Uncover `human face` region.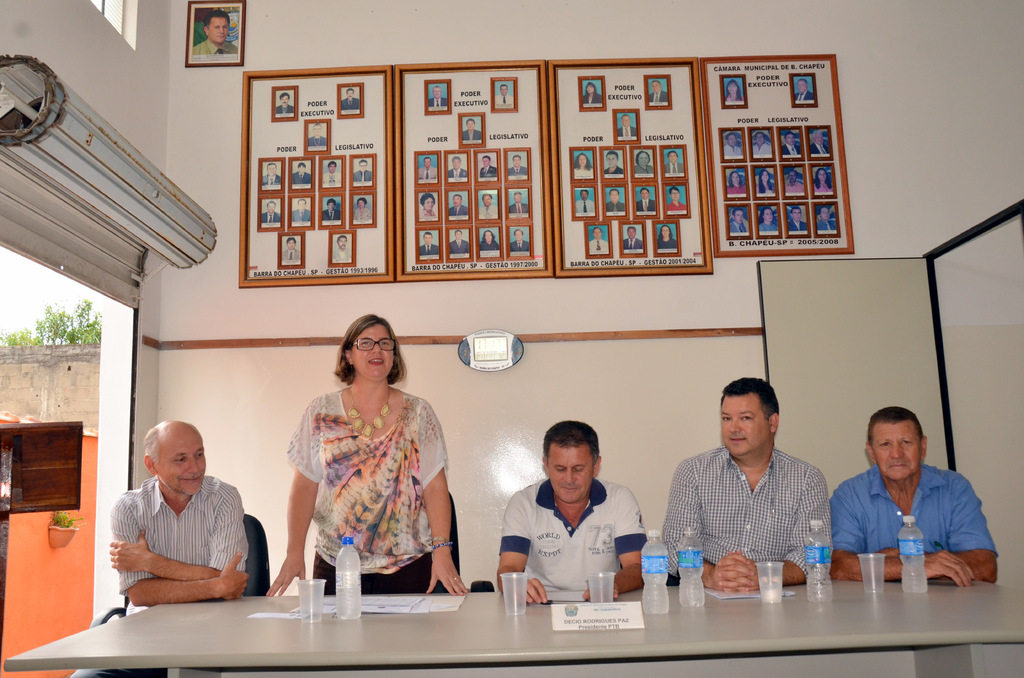
Uncovered: (x1=346, y1=90, x2=355, y2=101).
